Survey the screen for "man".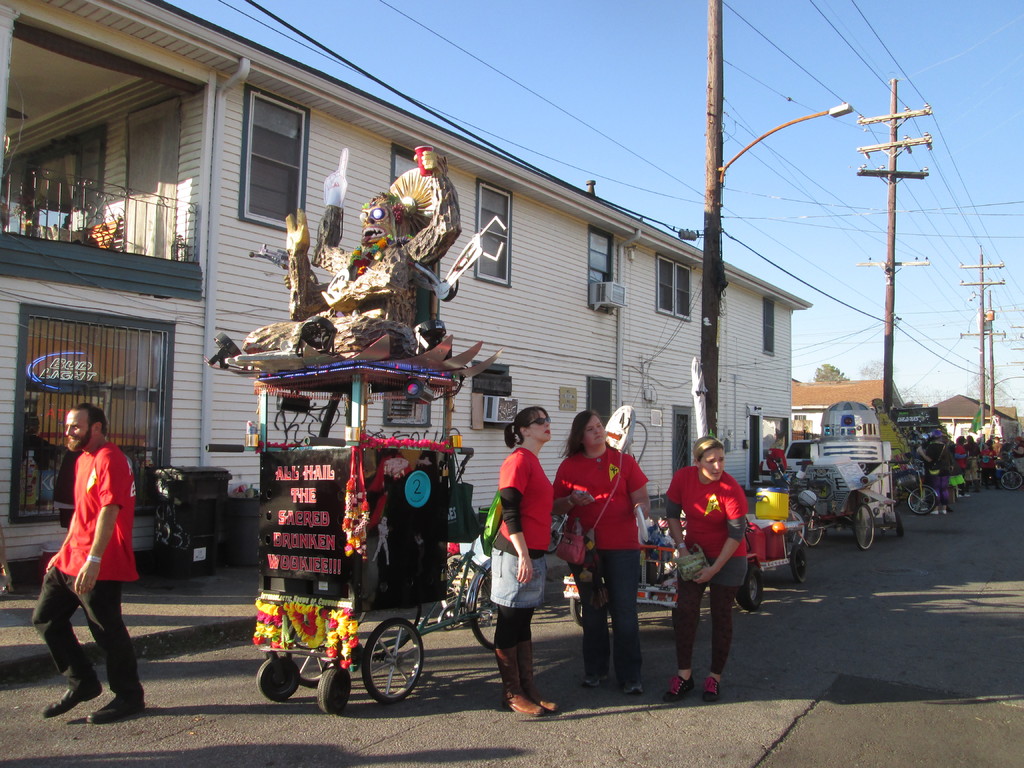
Survey found: box=[31, 399, 152, 725].
